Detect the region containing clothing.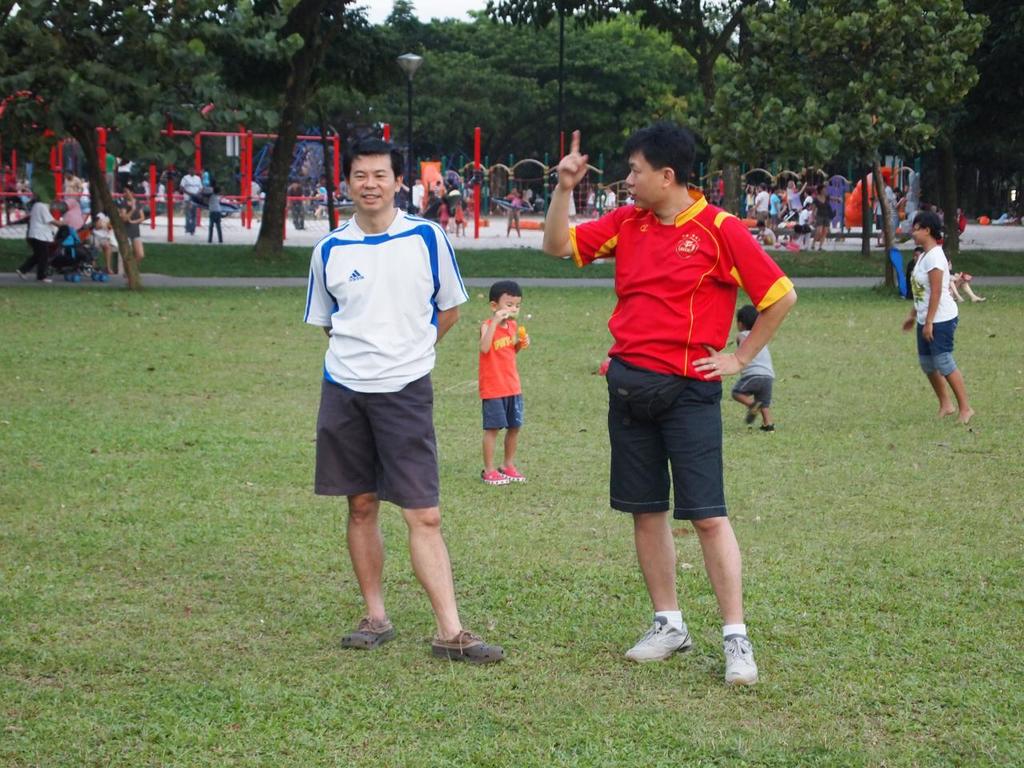
55:194:78:266.
